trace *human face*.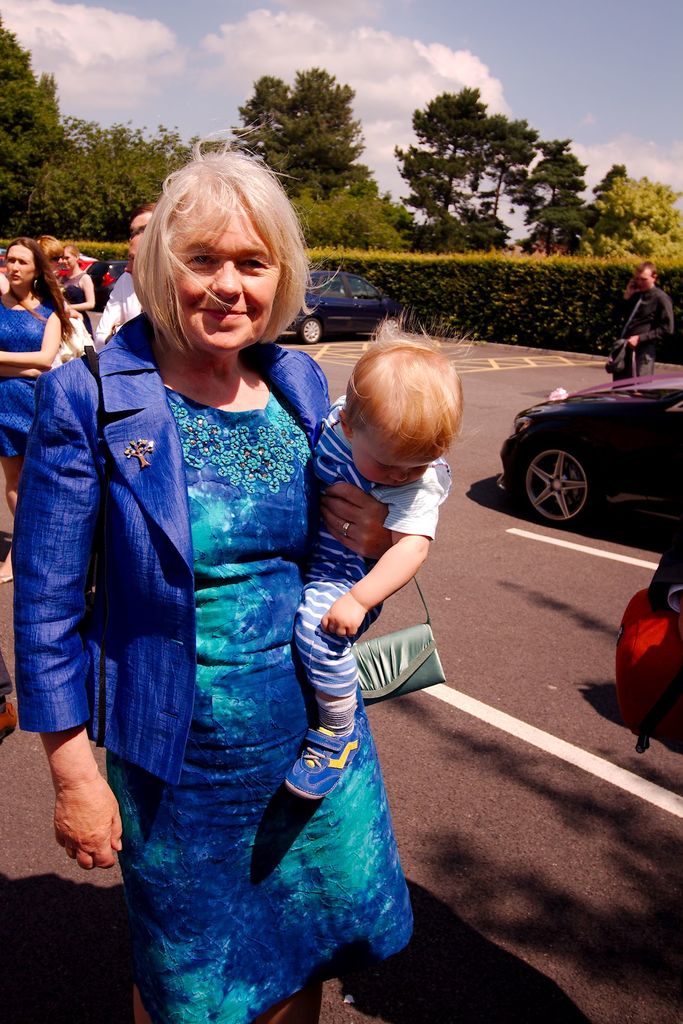
Traced to 128/209/144/253.
